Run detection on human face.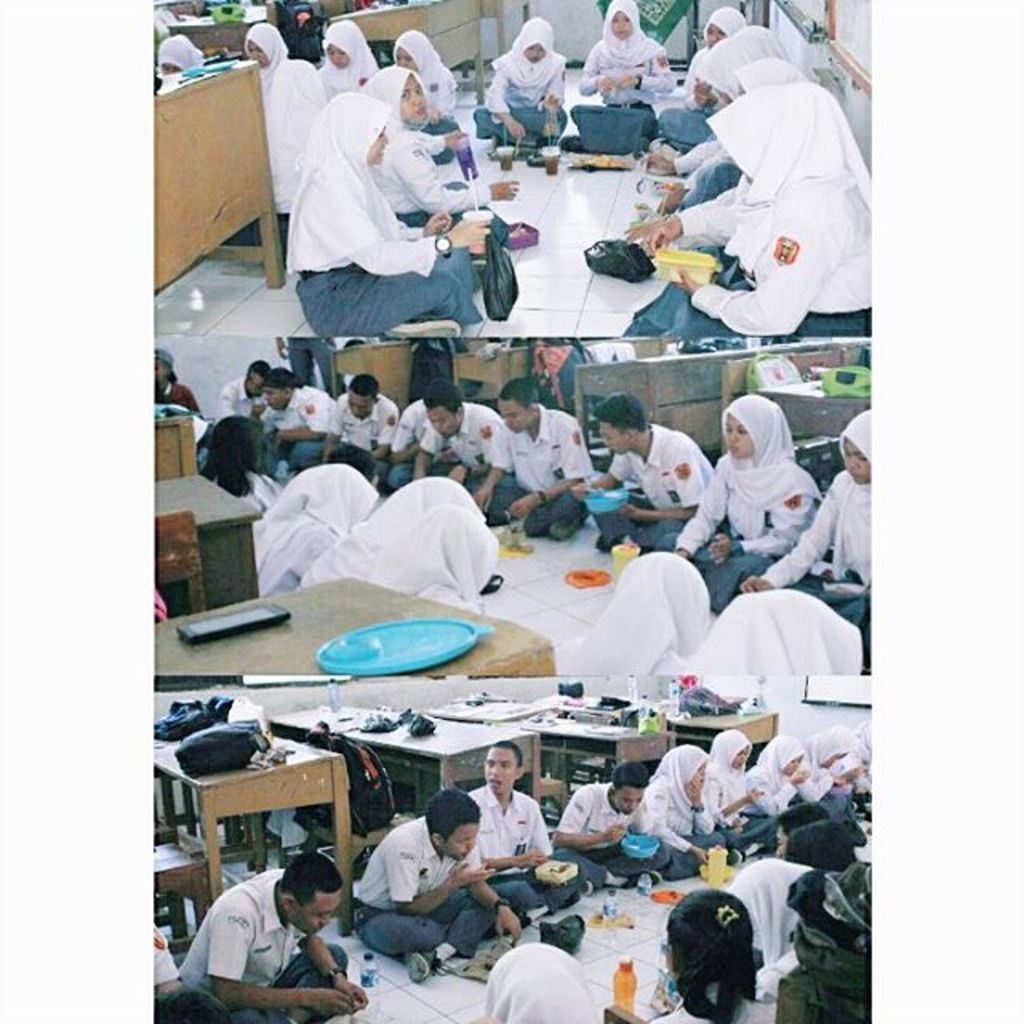
Result: 397/75/424/120.
